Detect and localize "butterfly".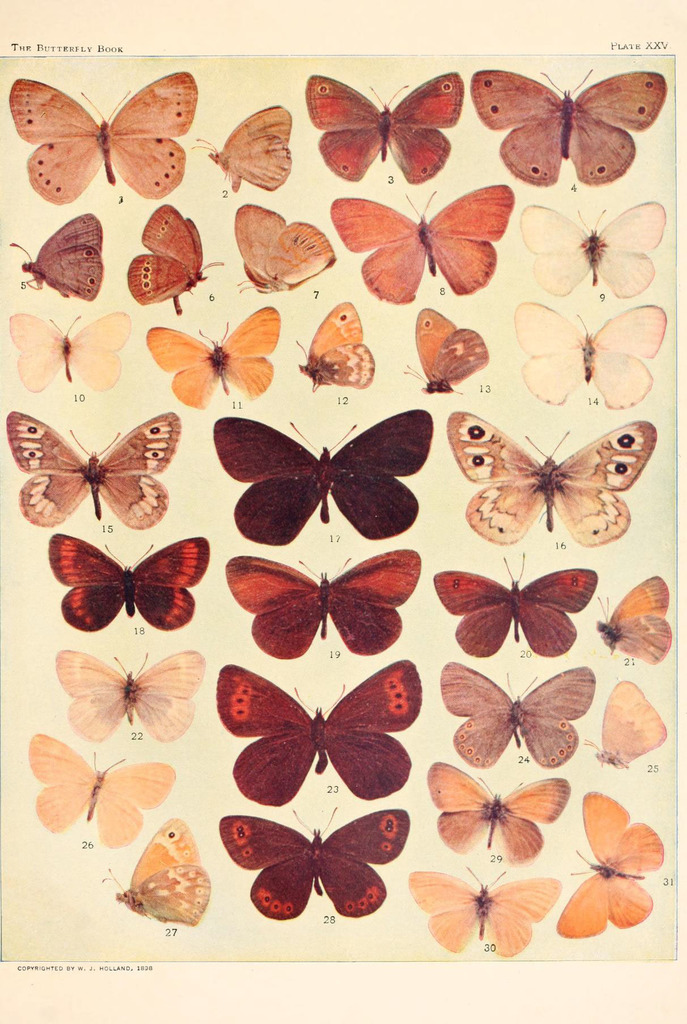
Localized at bbox(55, 650, 200, 757).
